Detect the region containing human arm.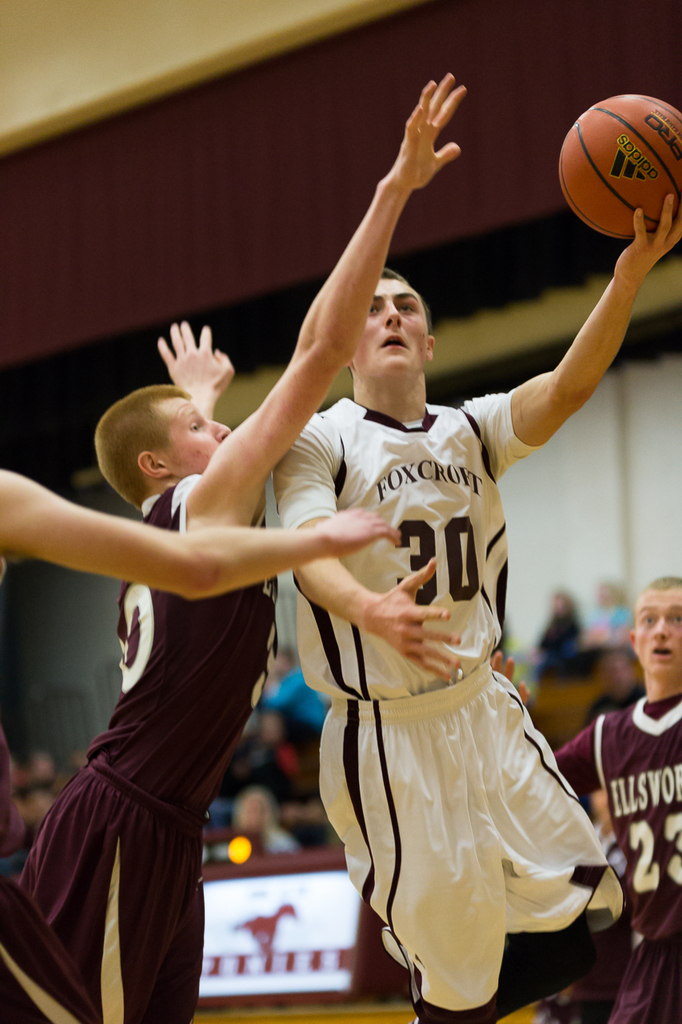
154, 314, 235, 427.
